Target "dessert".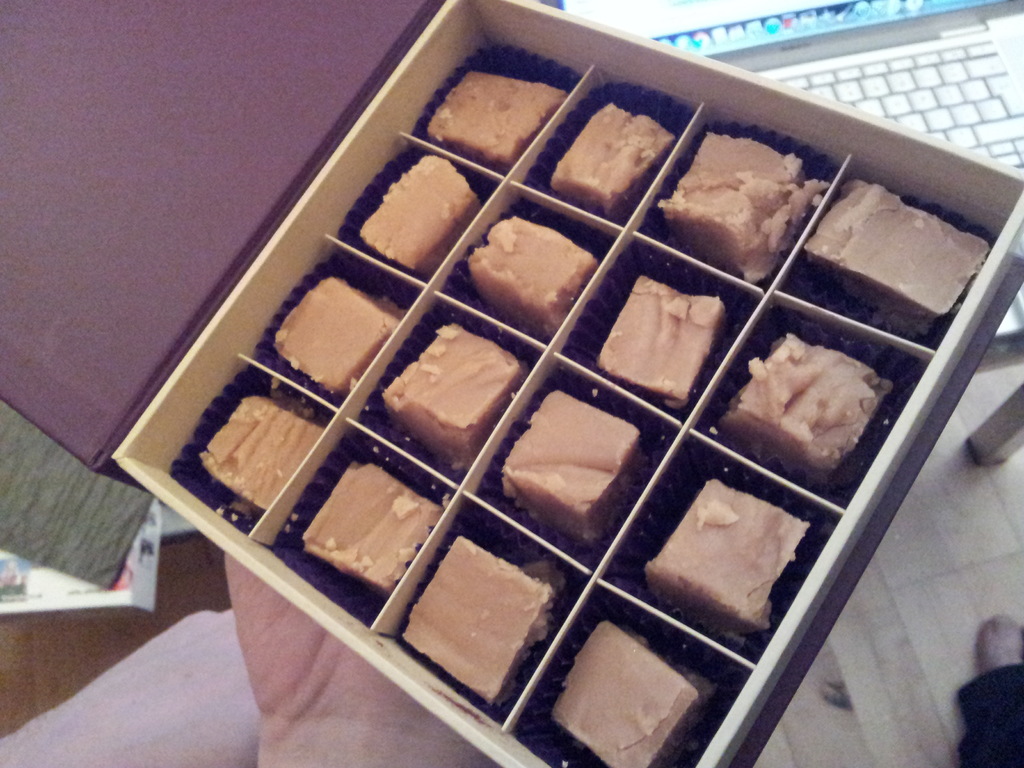
Target region: 499/396/641/547.
